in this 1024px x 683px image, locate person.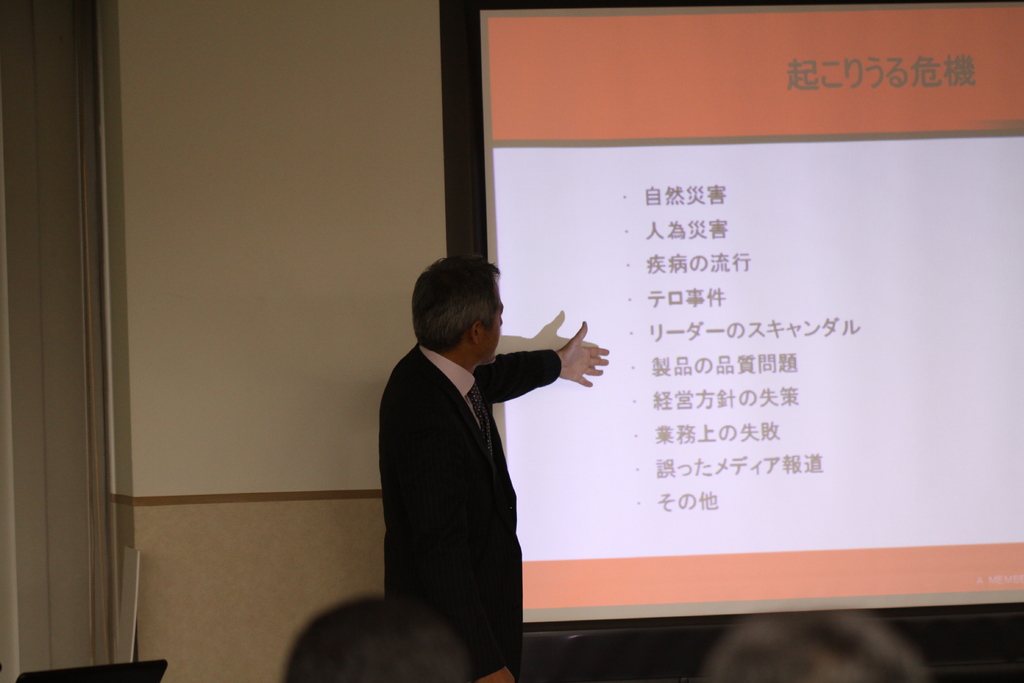
Bounding box: 701:607:926:682.
